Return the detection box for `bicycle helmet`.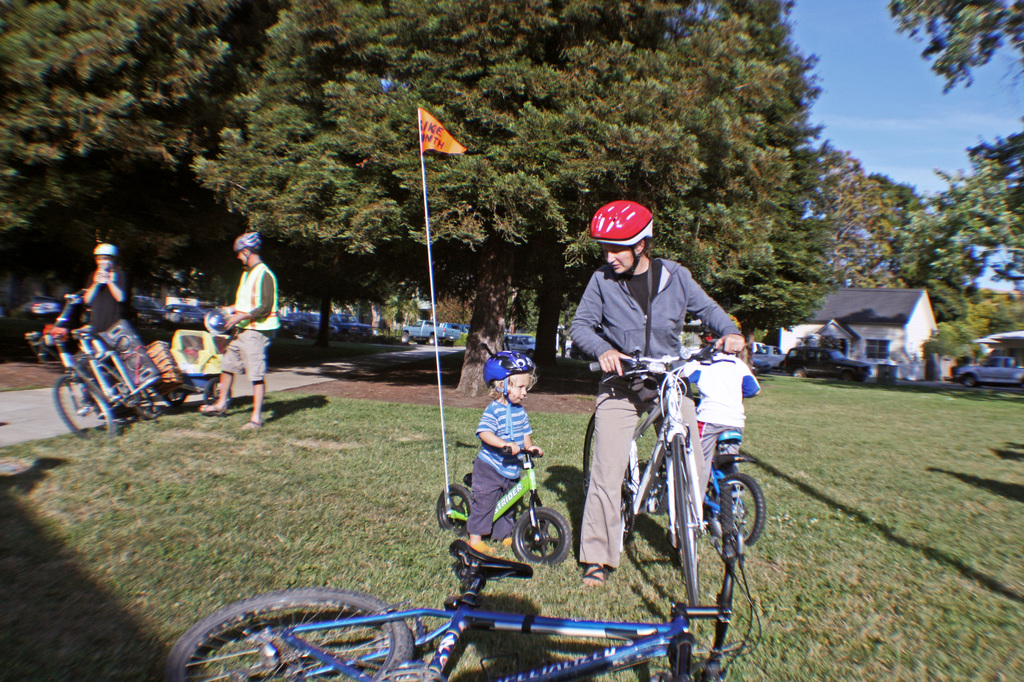
88 240 119 257.
